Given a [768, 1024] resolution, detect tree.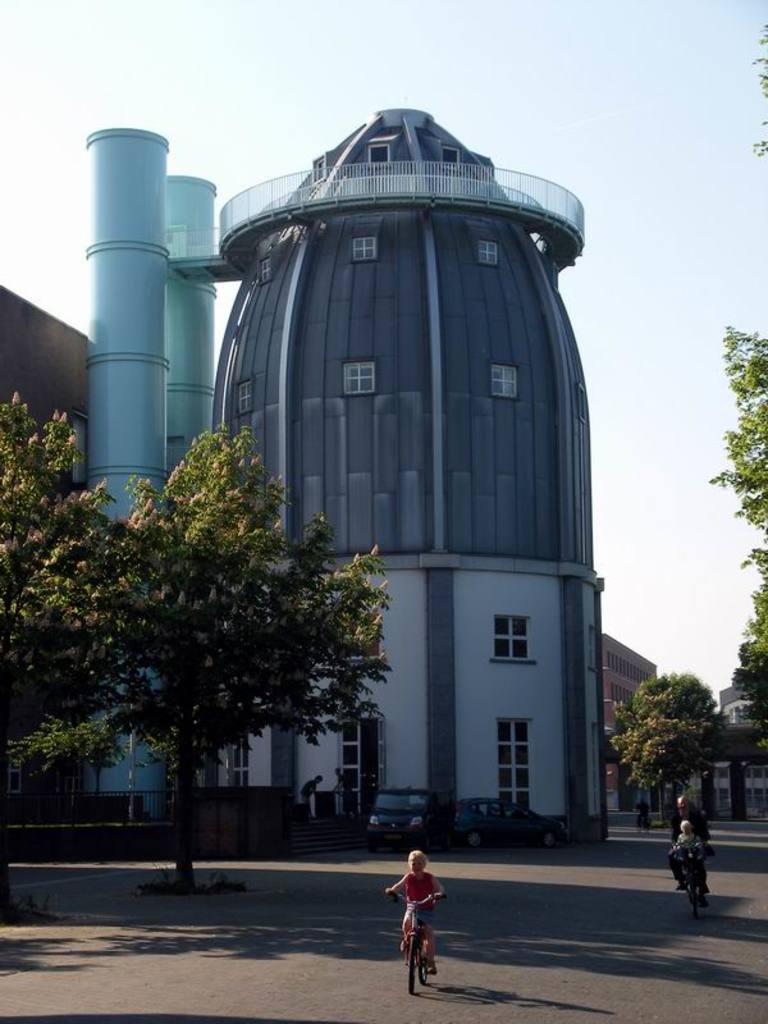
bbox=[691, 35, 767, 750].
